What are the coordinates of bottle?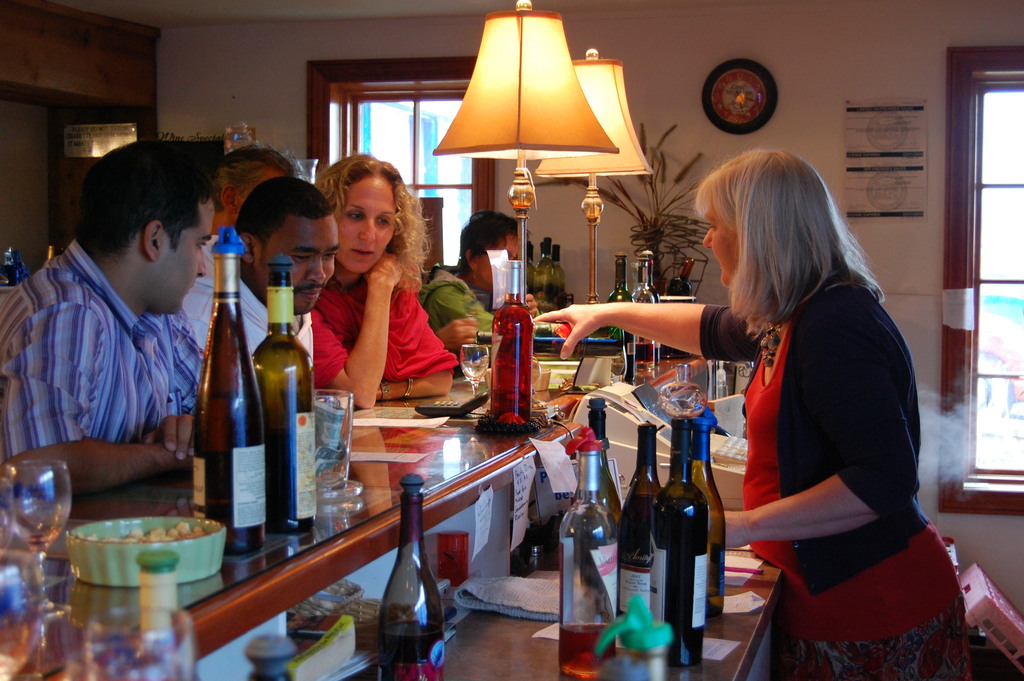
191,226,264,551.
